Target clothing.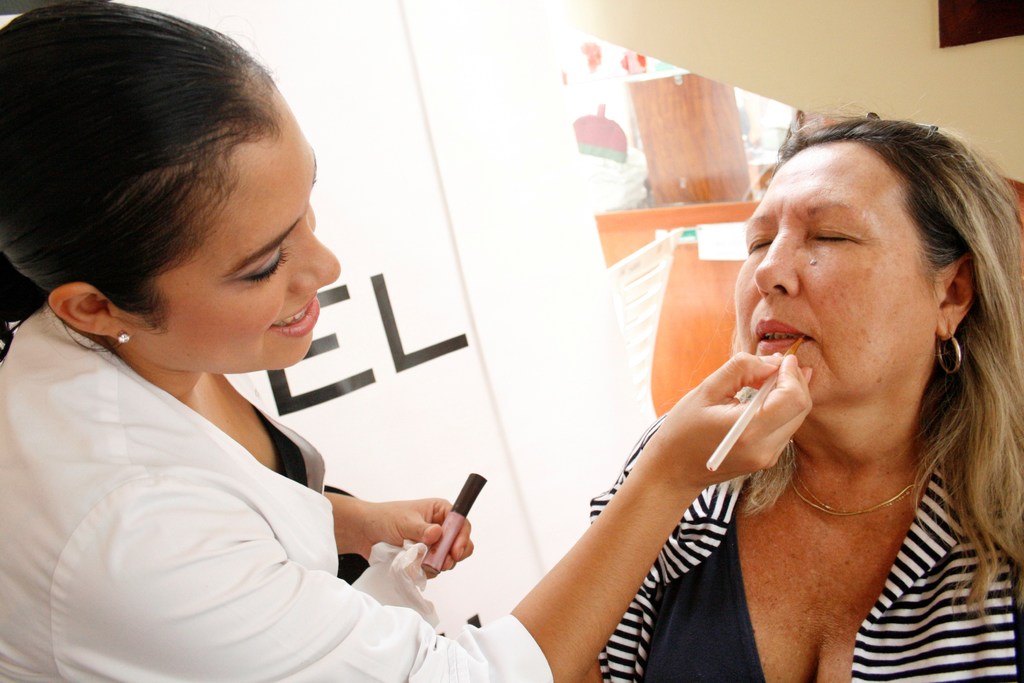
Target region: locate(15, 237, 464, 671).
